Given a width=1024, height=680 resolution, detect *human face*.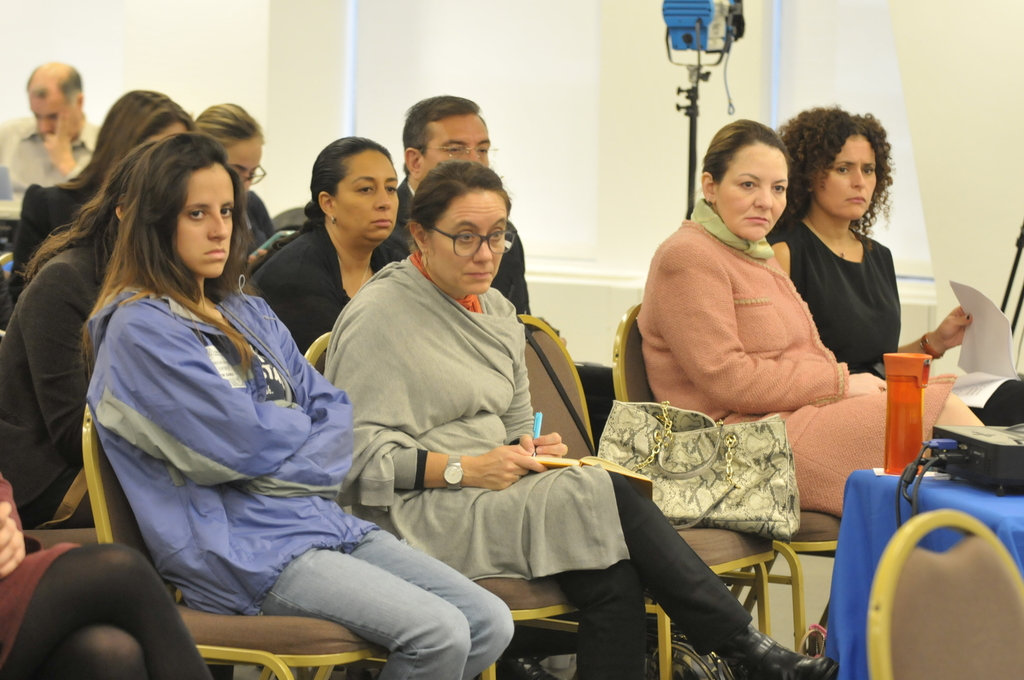
BBox(429, 190, 514, 299).
